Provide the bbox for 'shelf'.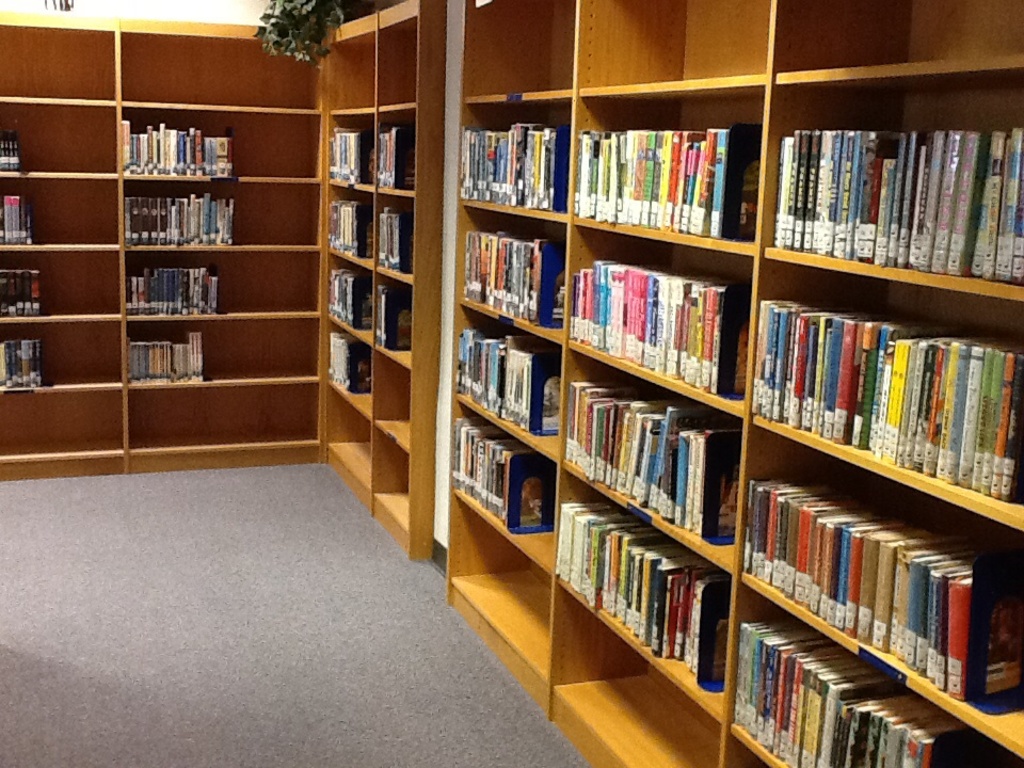
BBox(331, 240, 377, 342).
